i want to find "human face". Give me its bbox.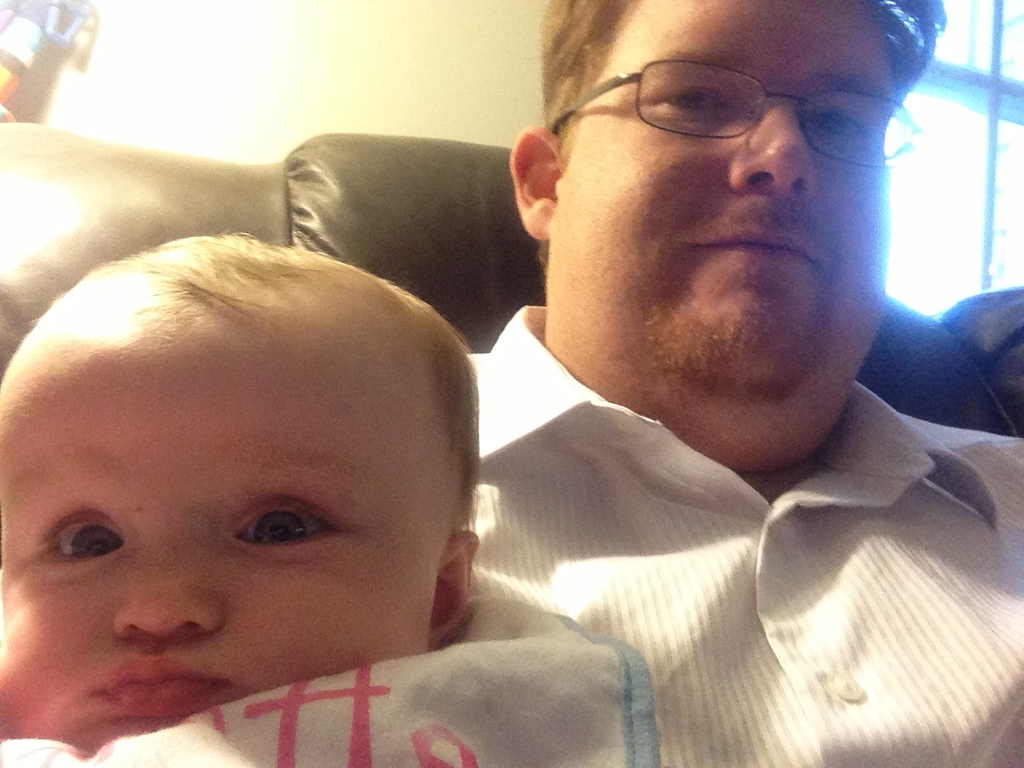
region(0, 342, 435, 754).
